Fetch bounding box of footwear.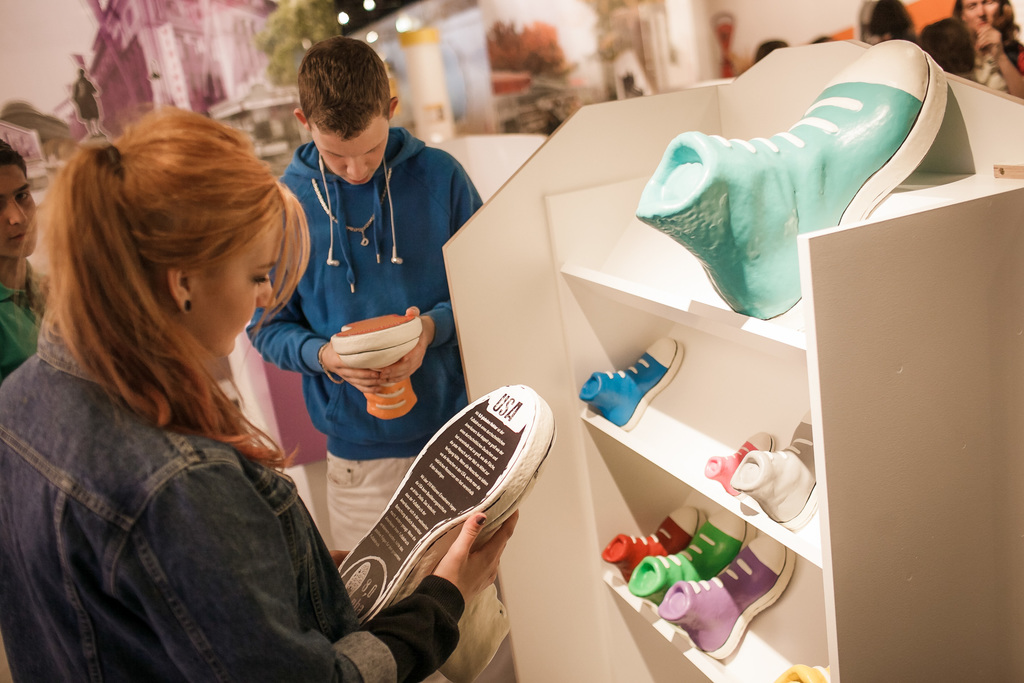
Bbox: 328:314:423:420.
